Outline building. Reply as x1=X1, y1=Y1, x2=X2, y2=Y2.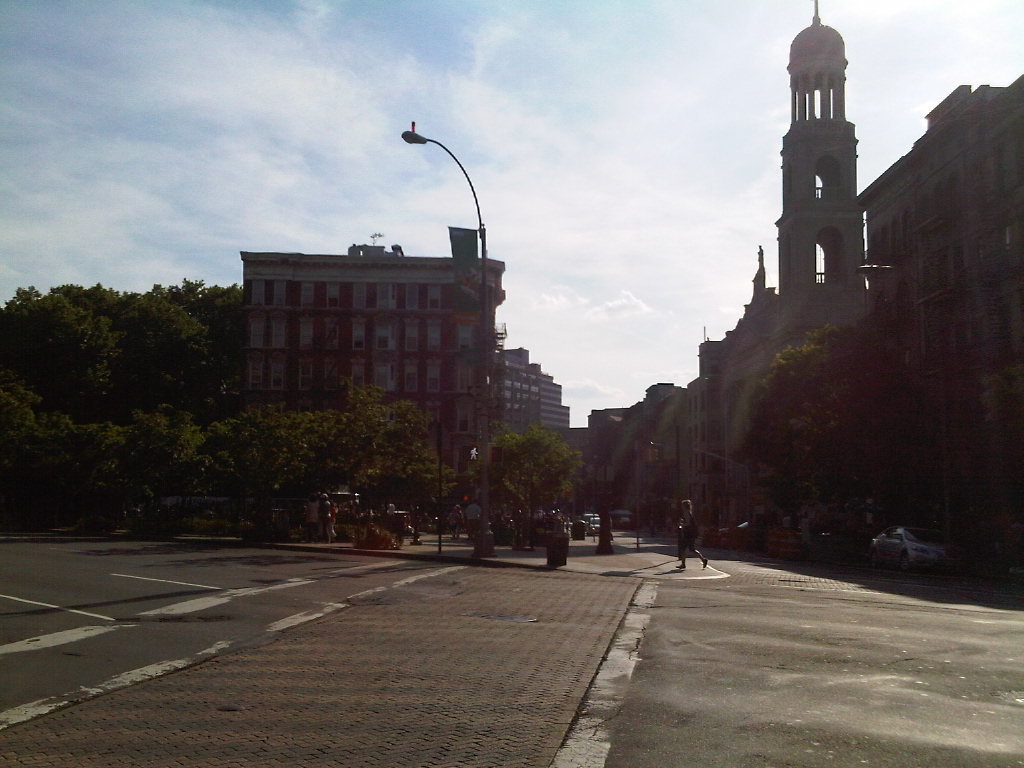
x1=240, y1=249, x2=517, y2=509.
